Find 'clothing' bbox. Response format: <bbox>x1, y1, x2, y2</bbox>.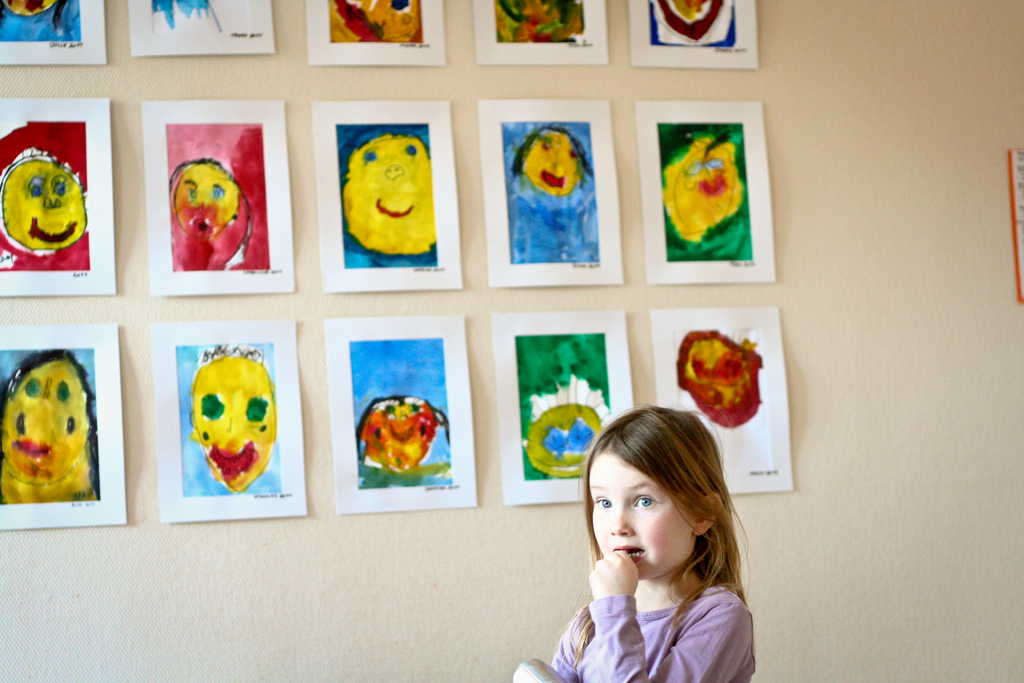
<bbox>554, 522, 772, 671</bbox>.
